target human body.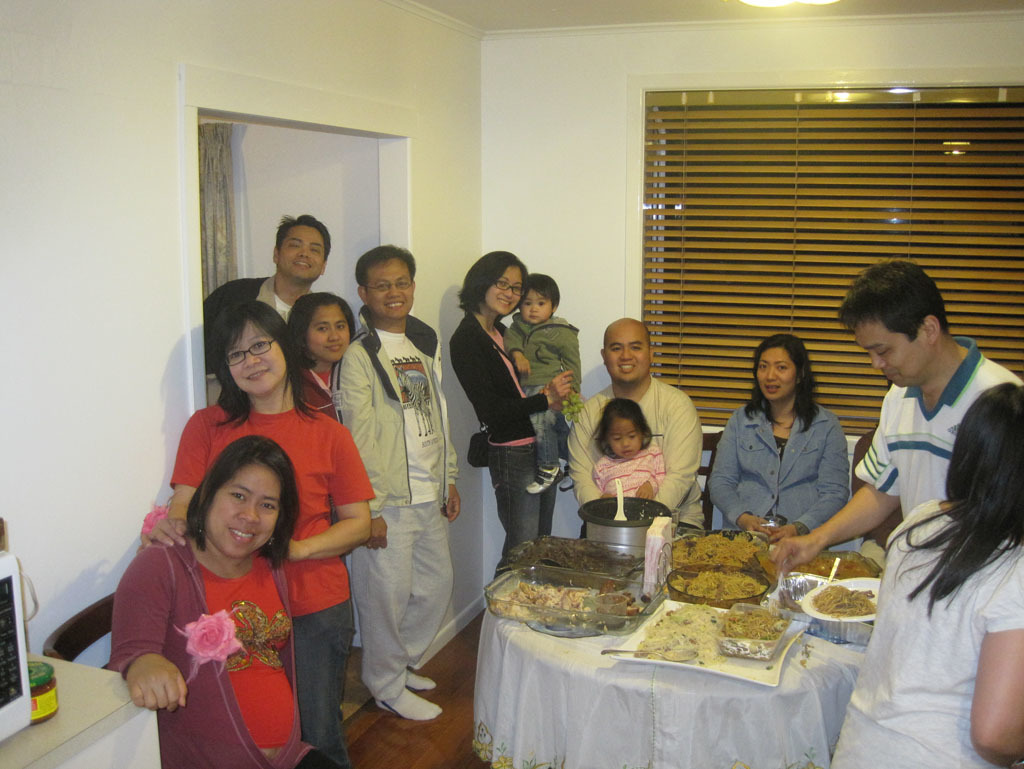
Target region: 201,274,294,403.
